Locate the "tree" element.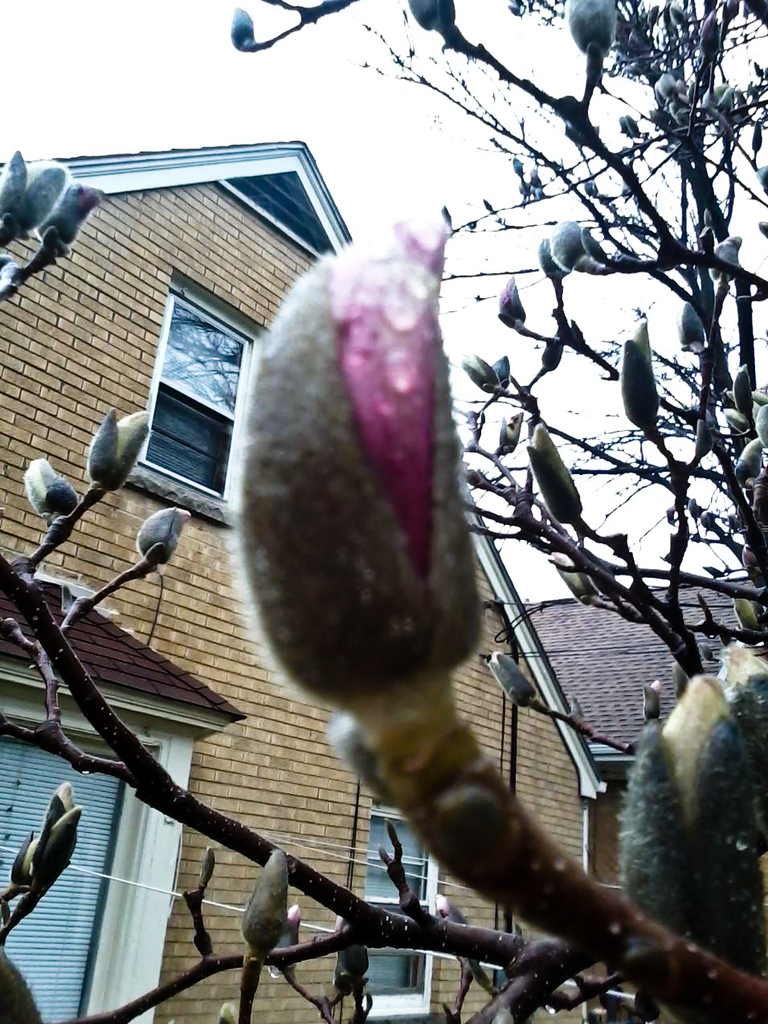
Element bbox: rect(53, 22, 767, 973).
